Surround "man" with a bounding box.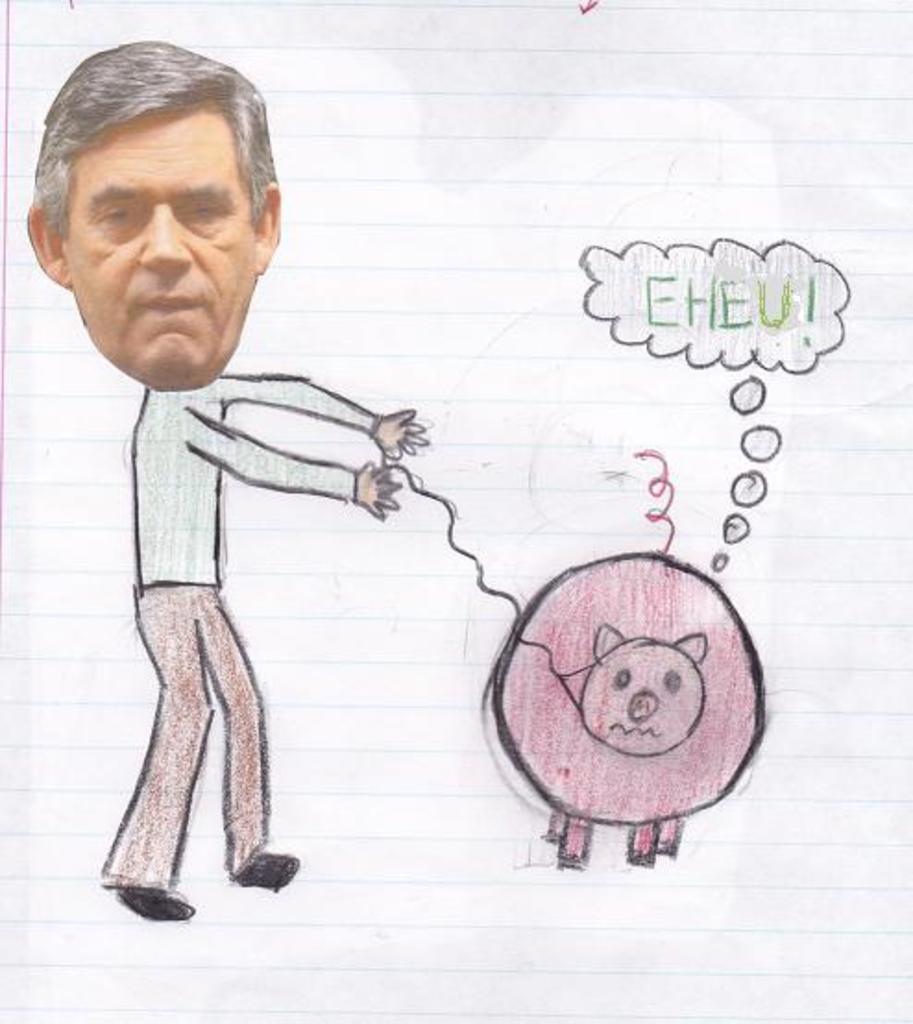
left=13, top=30, right=438, bottom=932.
